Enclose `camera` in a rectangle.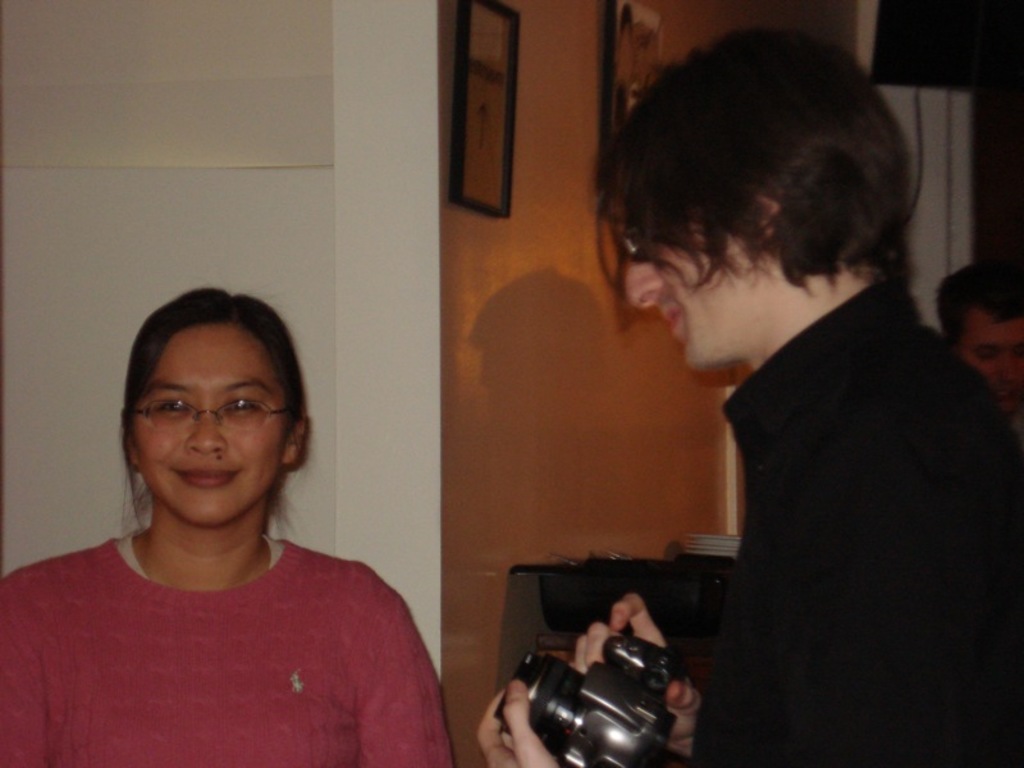
bbox=(490, 631, 689, 767).
